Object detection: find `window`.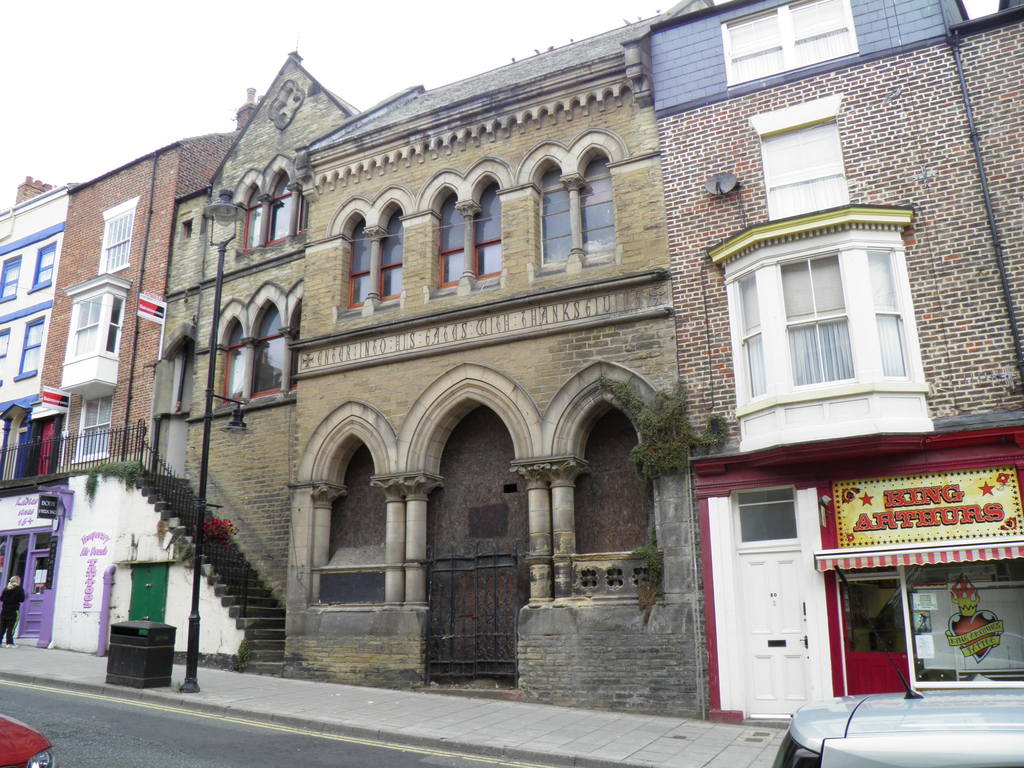
[71, 393, 113, 462].
